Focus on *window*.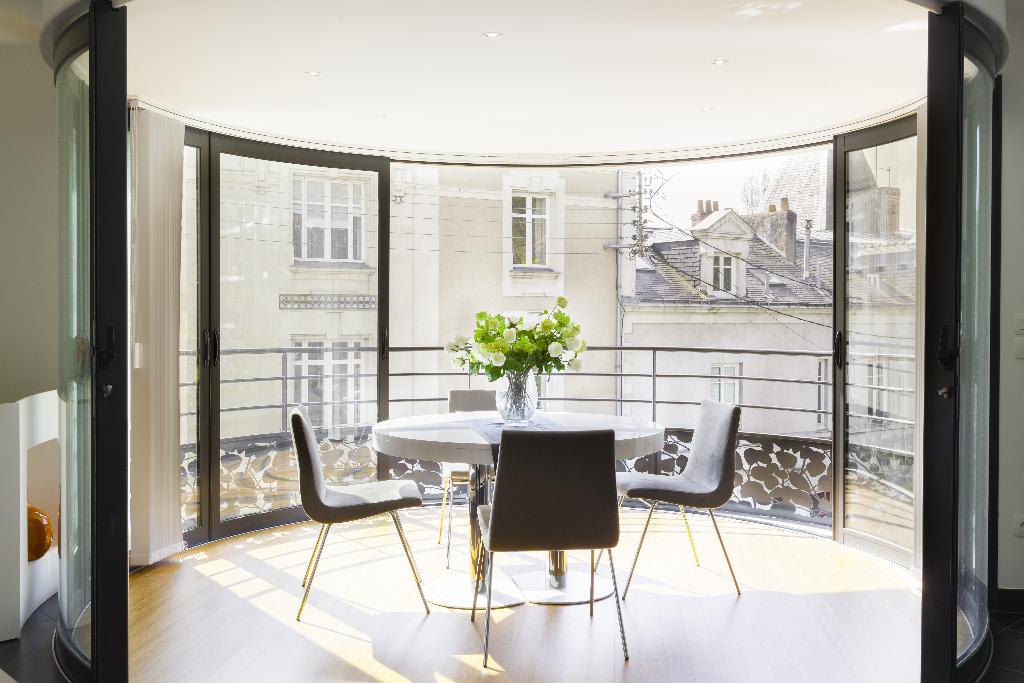
Focused at <region>712, 252, 740, 293</region>.
